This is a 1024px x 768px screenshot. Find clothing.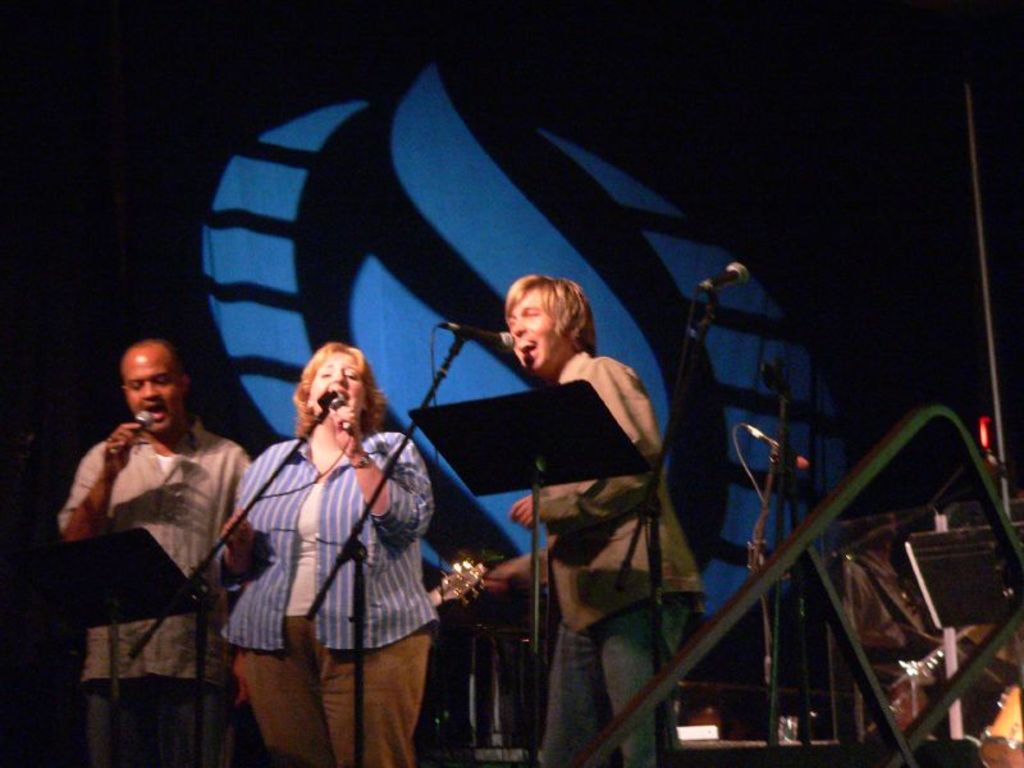
Bounding box: x1=58 y1=421 x2=234 y2=767.
